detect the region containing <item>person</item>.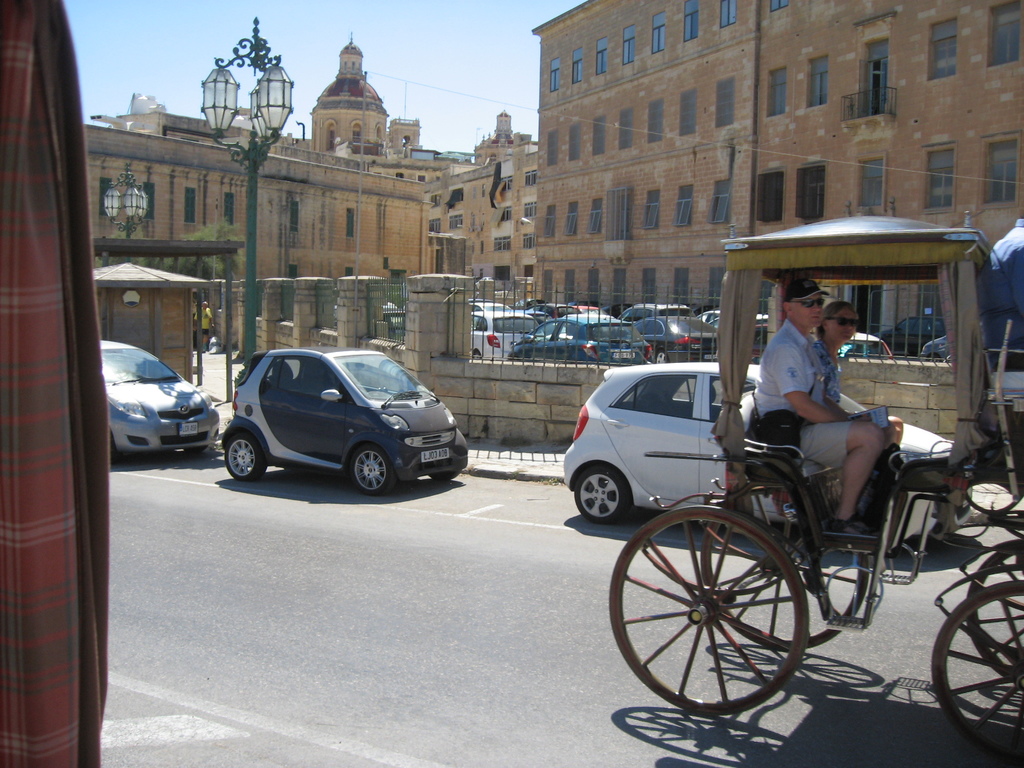
box(813, 307, 863, 403).
